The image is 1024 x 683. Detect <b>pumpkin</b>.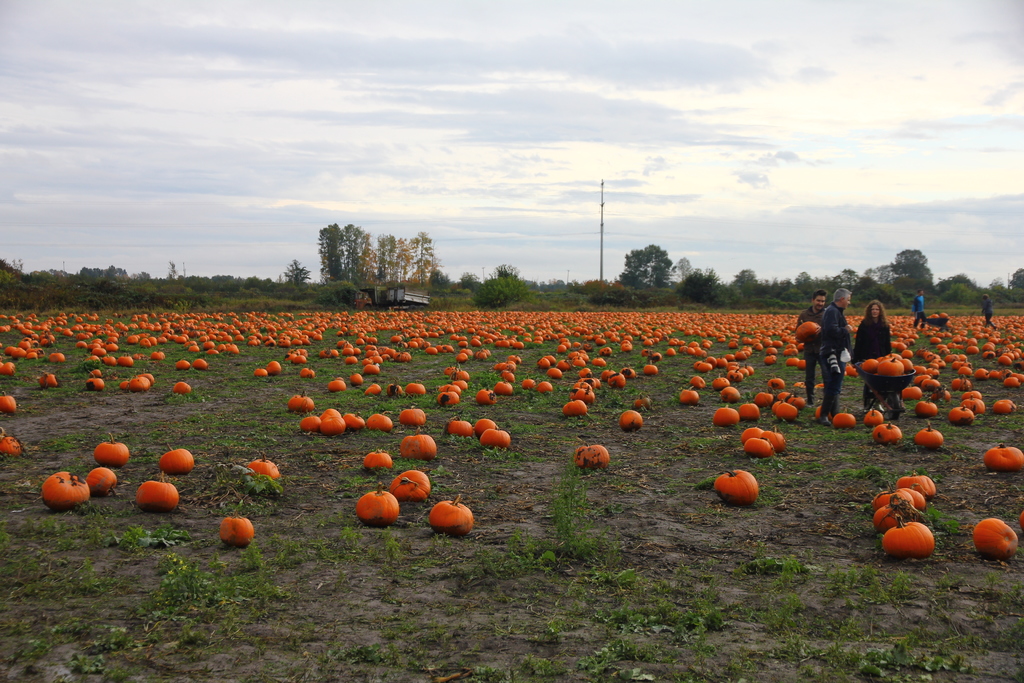
Detection: box(795, 396, 804, 406).
